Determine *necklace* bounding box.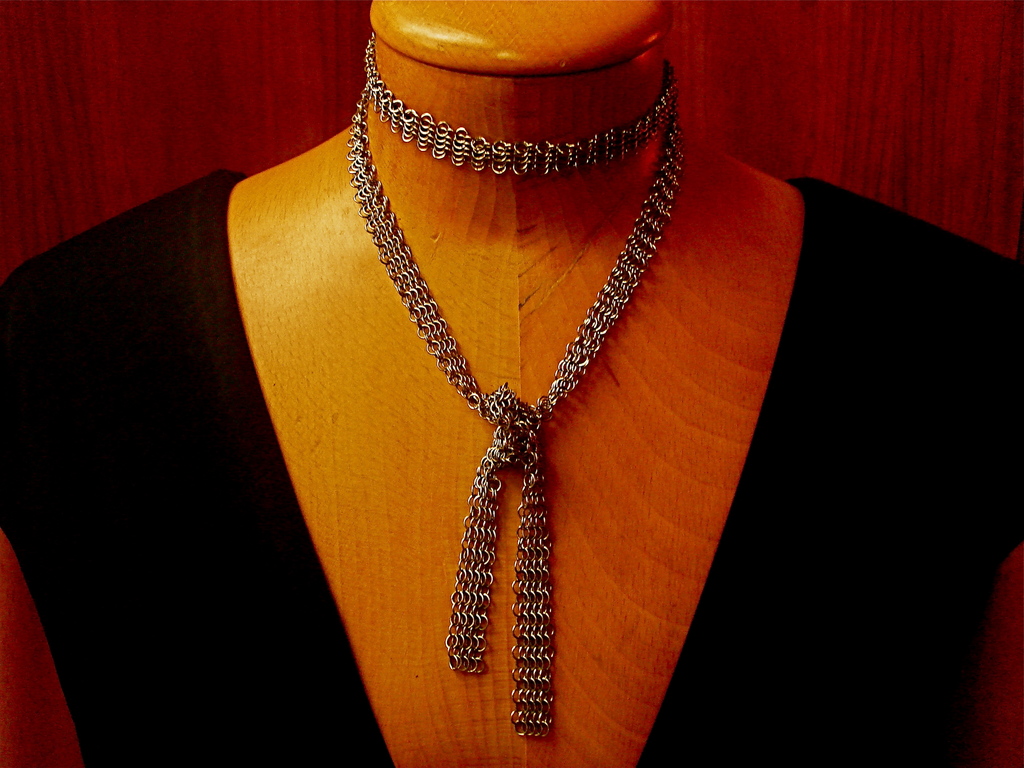
Determined: select_region(324, 76, 662, 719).
